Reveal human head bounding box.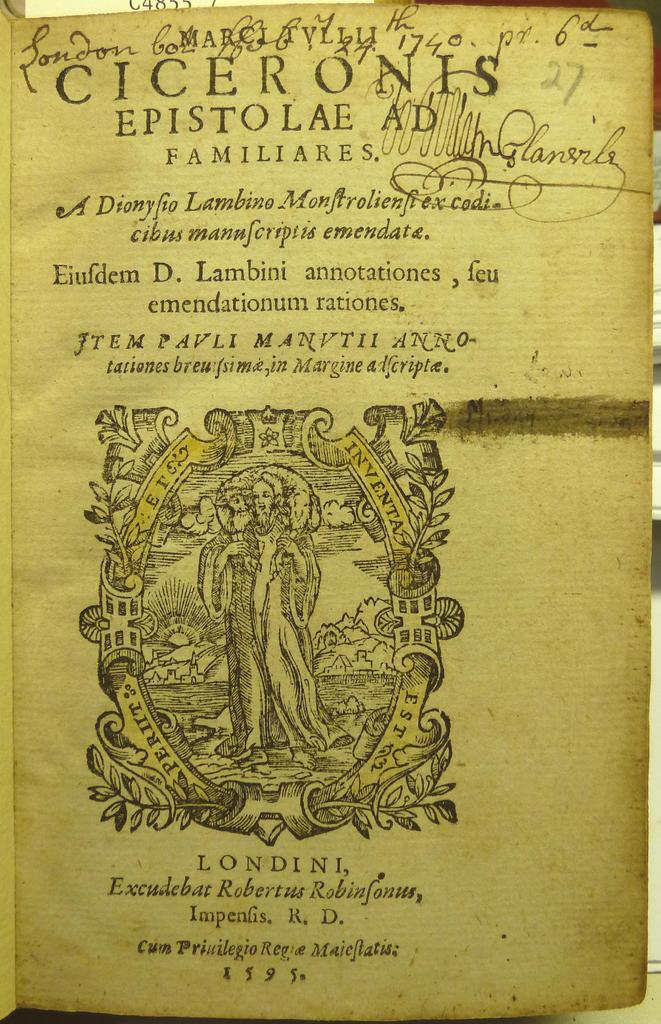
Revealed: <box>255,485,281,531</box>.
